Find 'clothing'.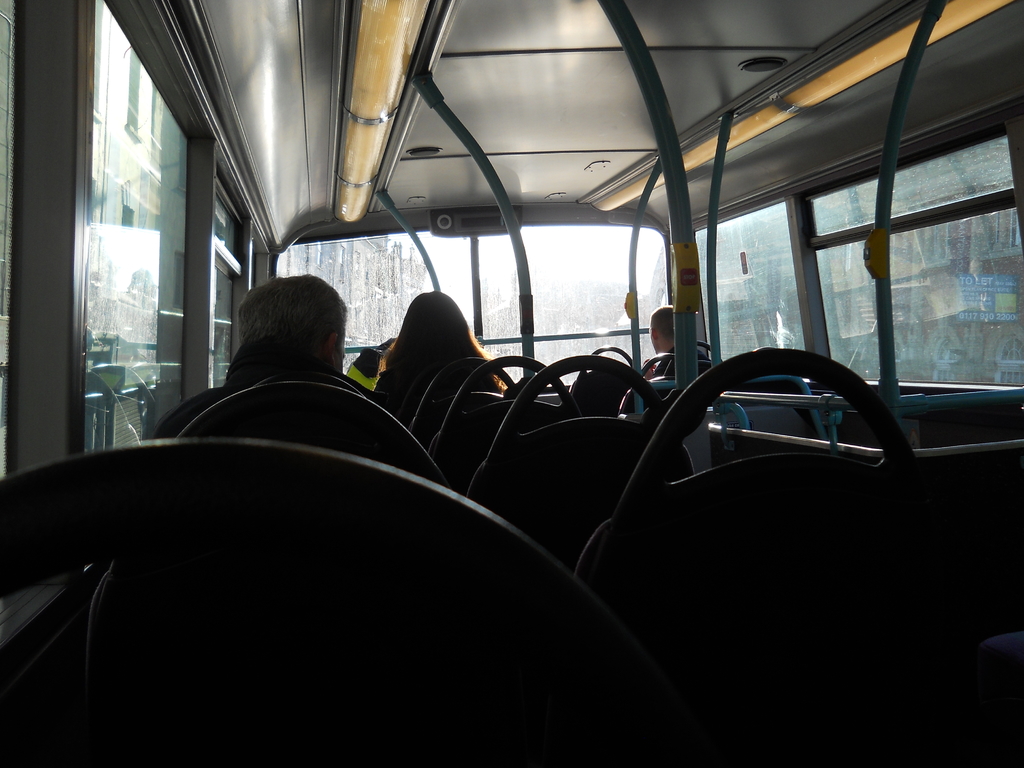
bbox=(151, 348, 381, 440).
